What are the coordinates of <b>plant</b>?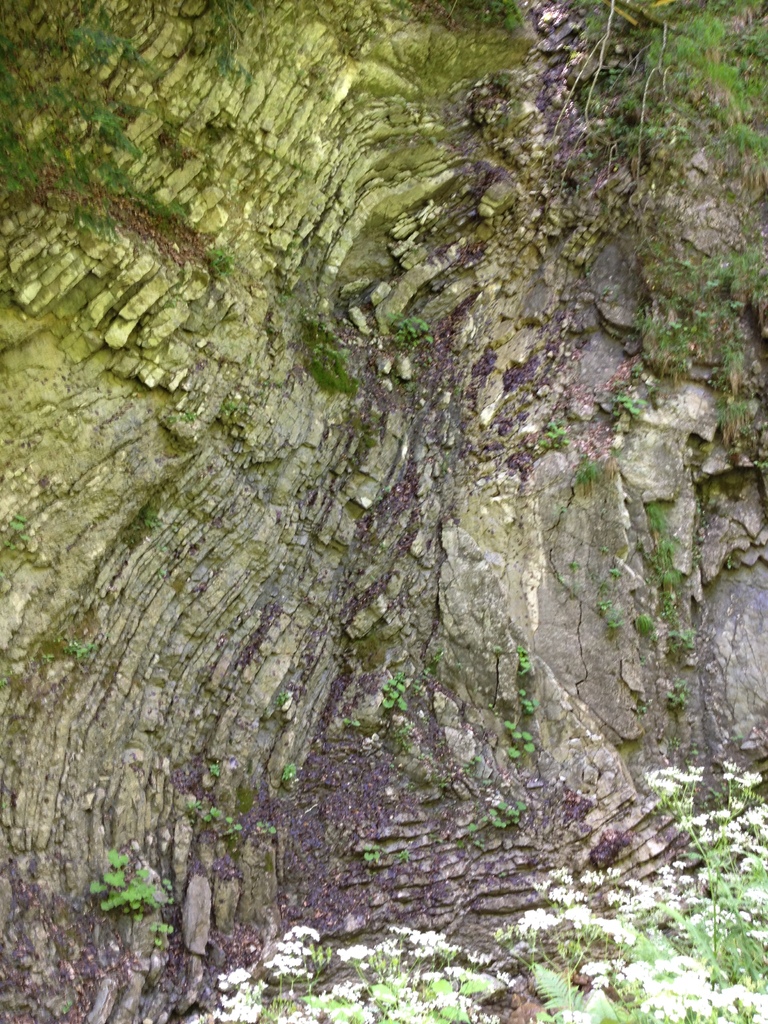
144/507/163/529.
